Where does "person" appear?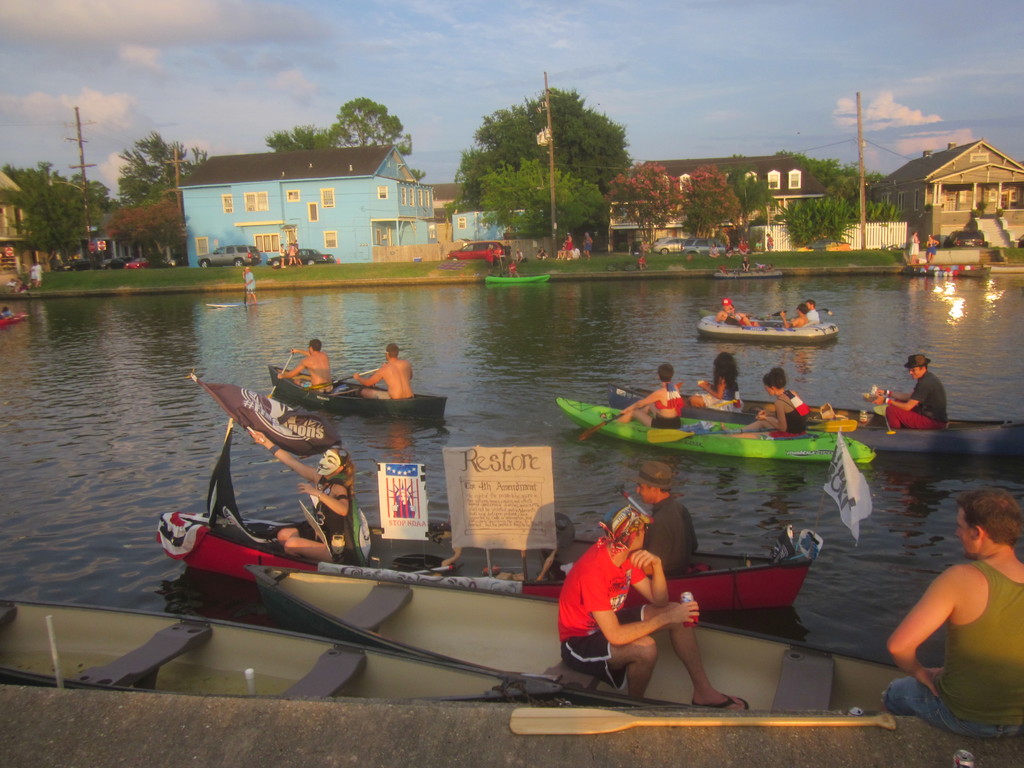
Appears at bbox=(583, 232, 594, 260).
